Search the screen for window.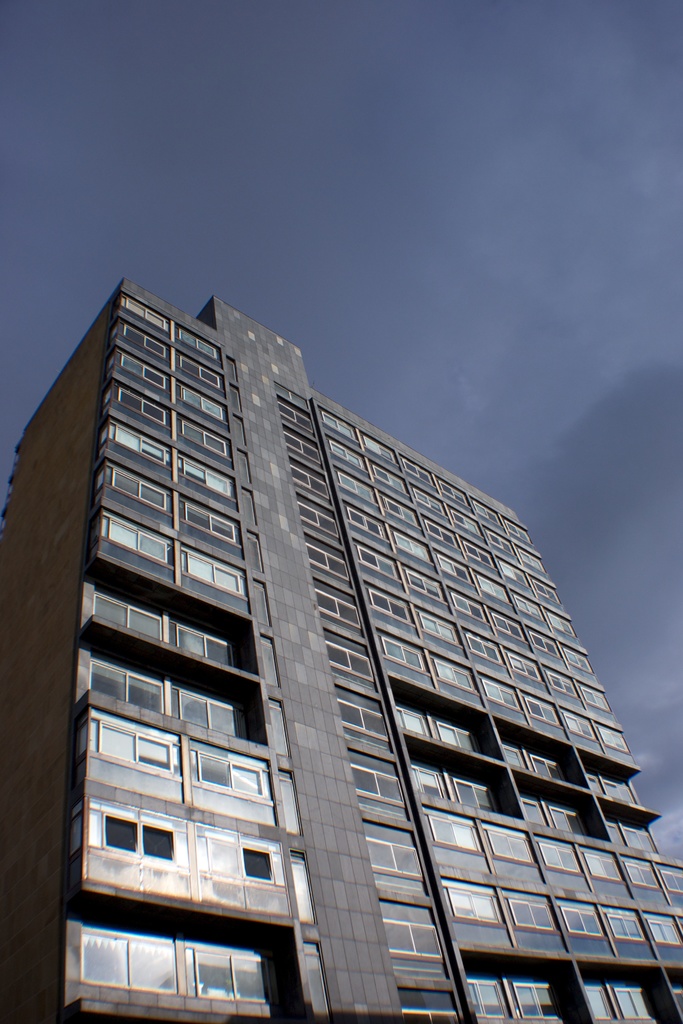
Found at 409,1009,460,1023.
